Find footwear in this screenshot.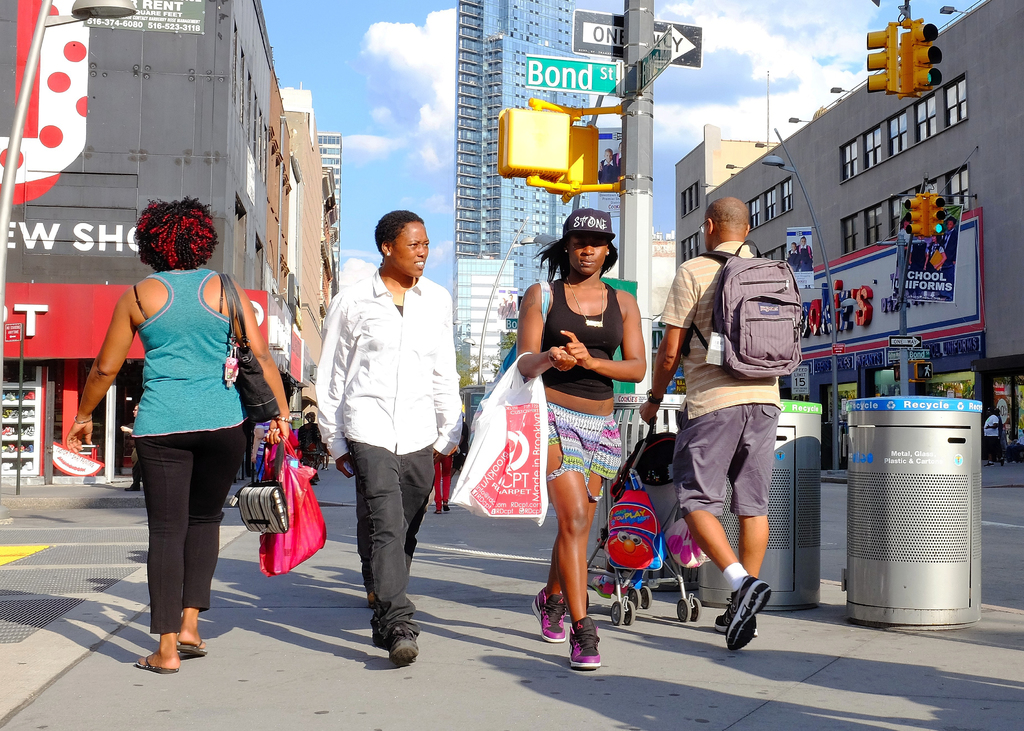
The bounding box for footwear is (left=137, top=653, right=166, bottom=670).
